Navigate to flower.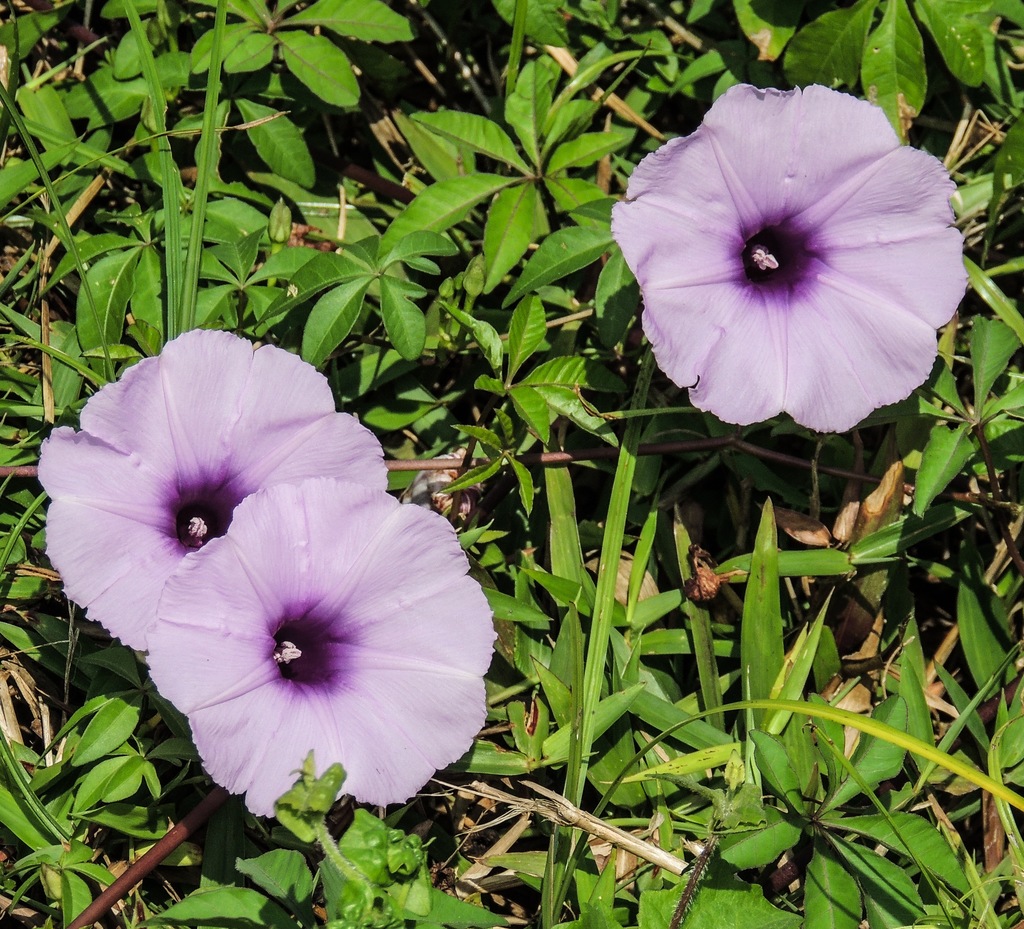
Navigation target: bbox=(37, 324, 386, 653).
